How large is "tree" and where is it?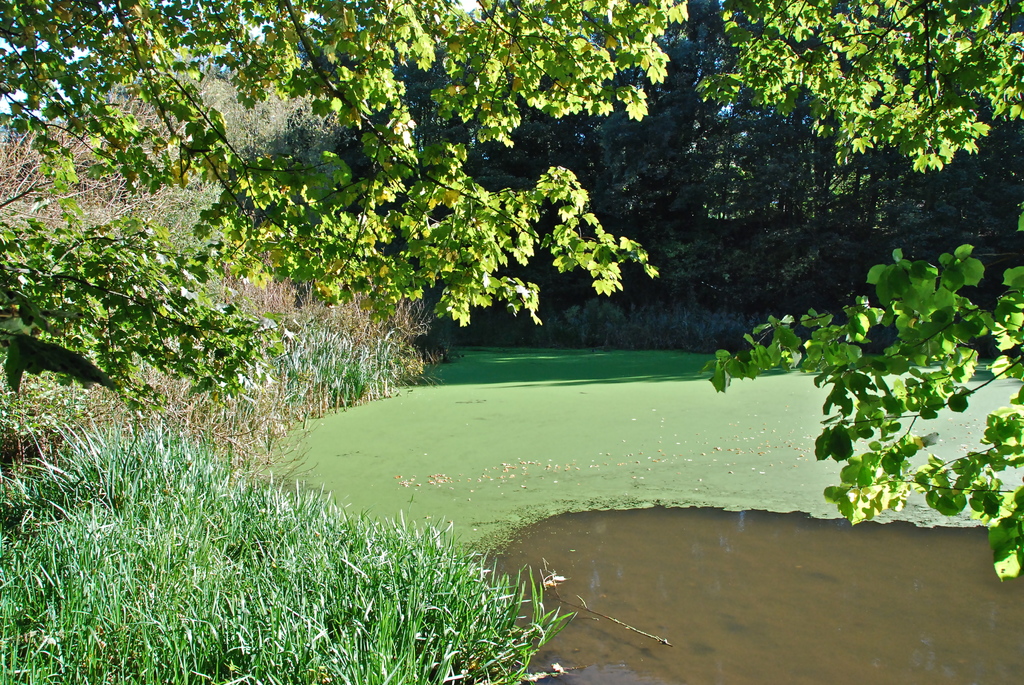
Bounding box: <box>0,0,1023,577</box>.
